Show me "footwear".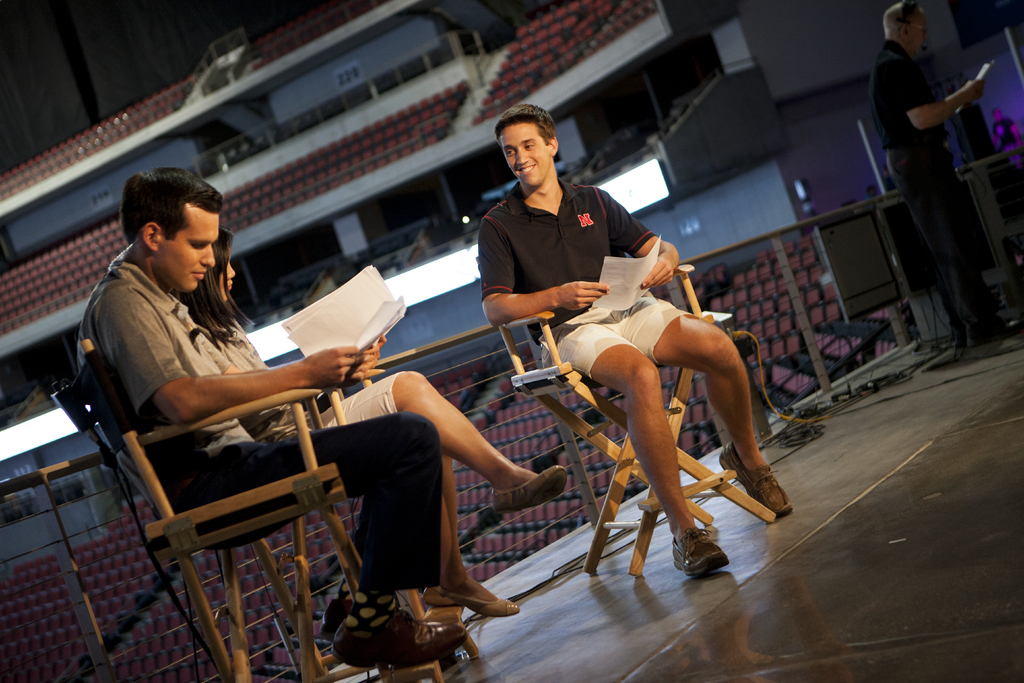
"footwear" is here: [x1=322, y1=582, x2=397, y2=663].
